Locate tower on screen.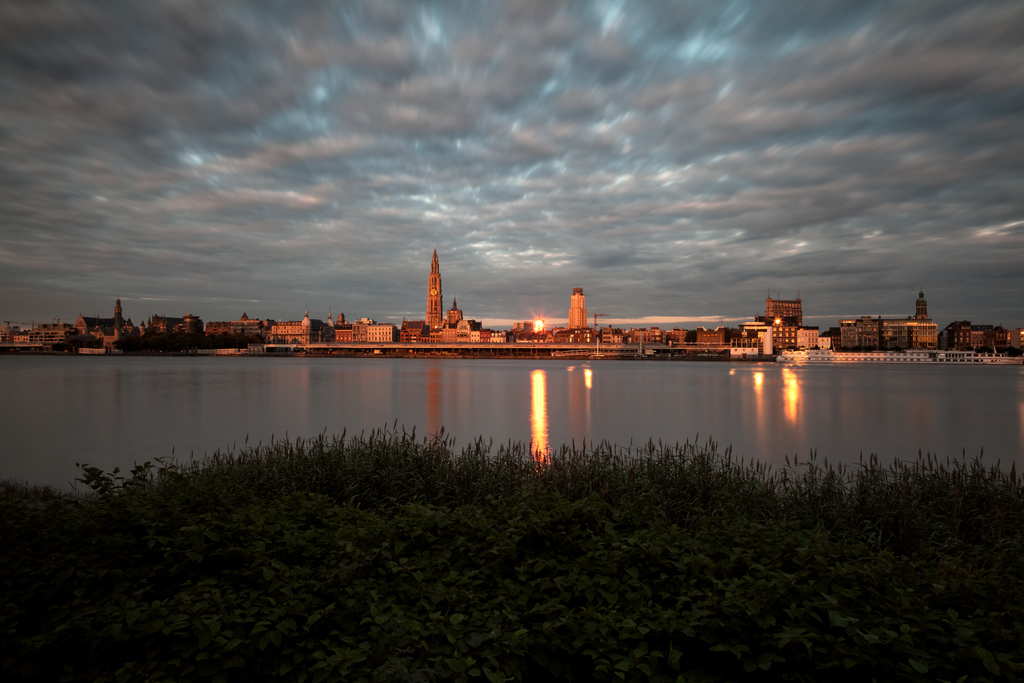
On screen at locate(114, 297, 122, 315).
